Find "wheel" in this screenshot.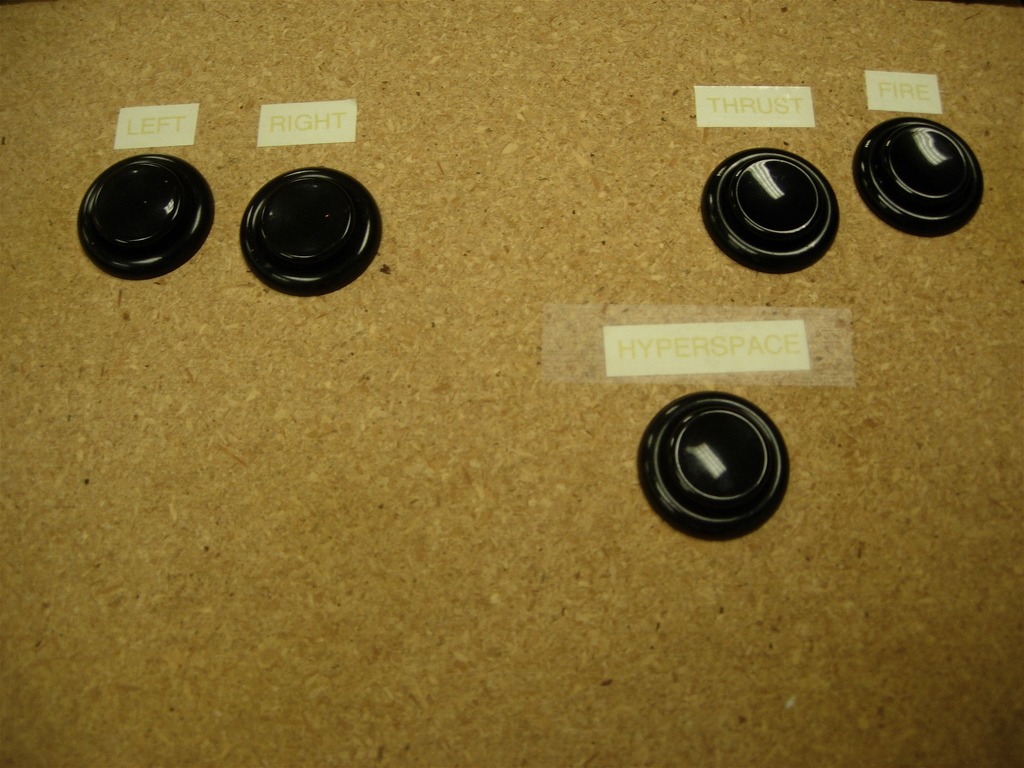
The bounding box for "wheel" is l=641, t=384, r=792, b=532.
